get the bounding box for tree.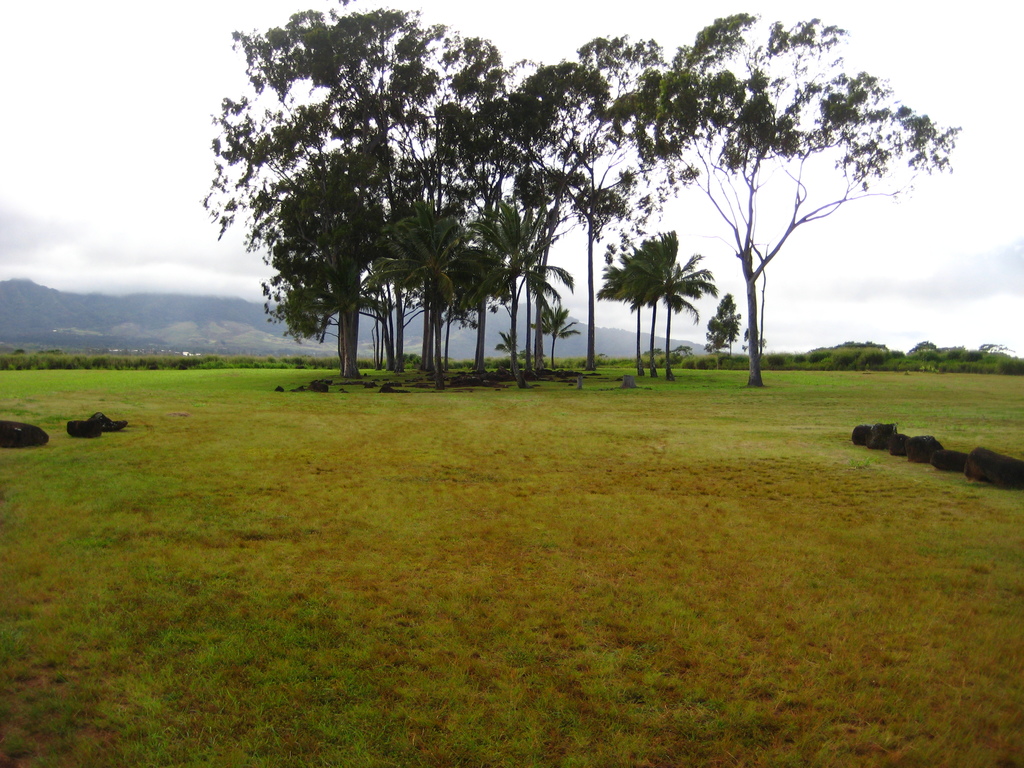
{"x1": 622, "y1": 237, "x2": 671, "y2": 373}.
